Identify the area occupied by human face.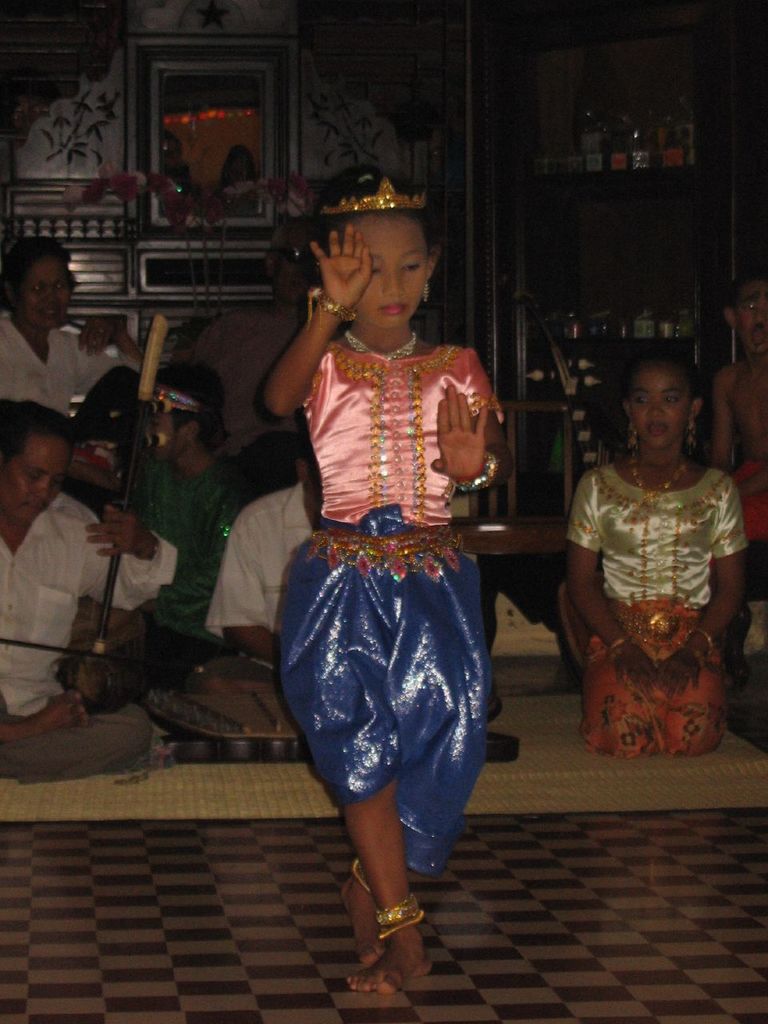
Area: <bbox>735, 283, 767, 358</bbox>.
